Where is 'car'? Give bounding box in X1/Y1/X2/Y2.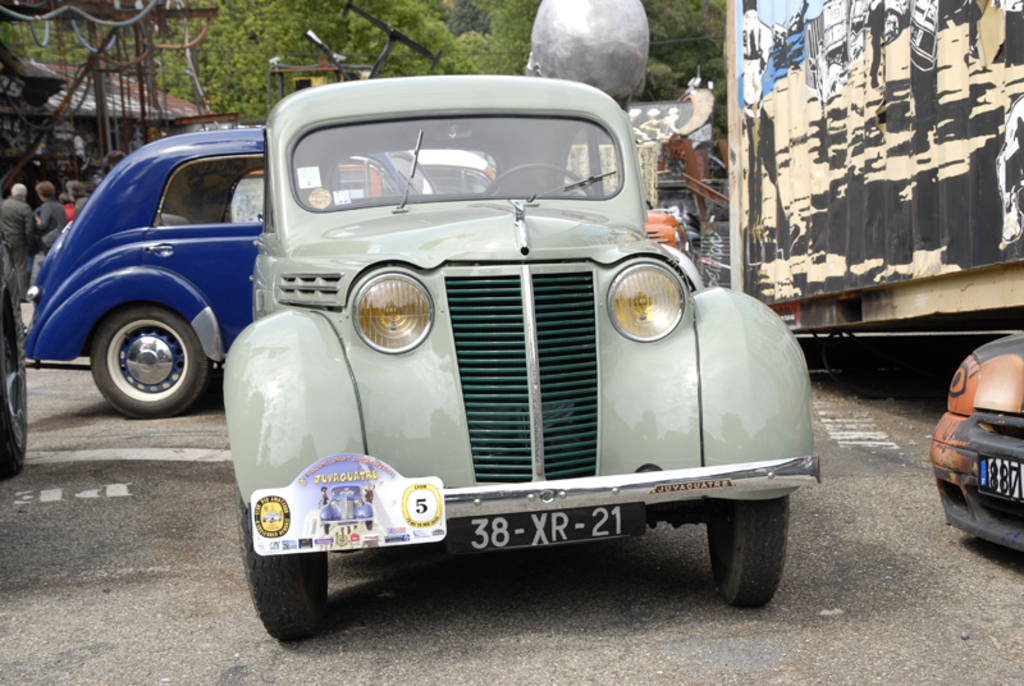
221/74/822/646.
